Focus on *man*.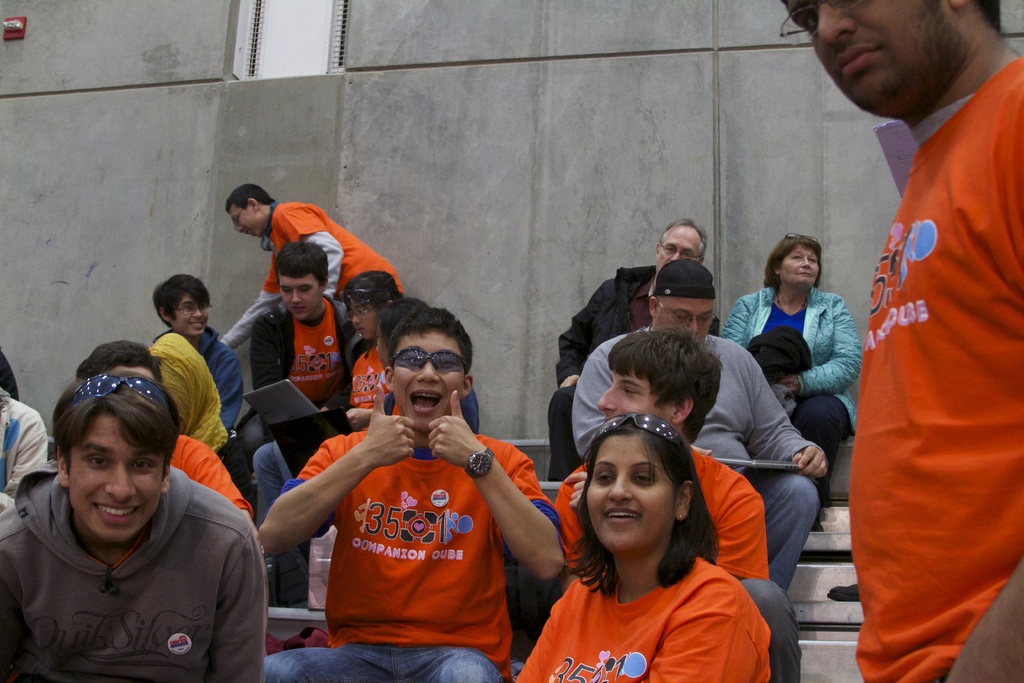
Focused at <region>214, 186, 404, 351</region>.
